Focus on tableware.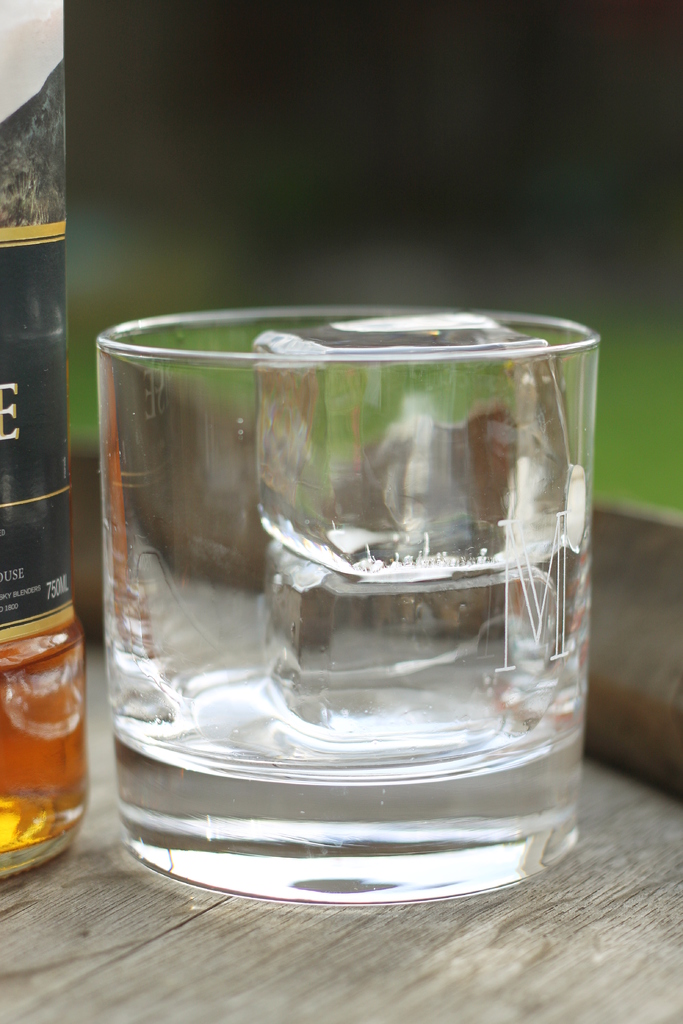
Focused at crop(97, 289, 657, 881).
